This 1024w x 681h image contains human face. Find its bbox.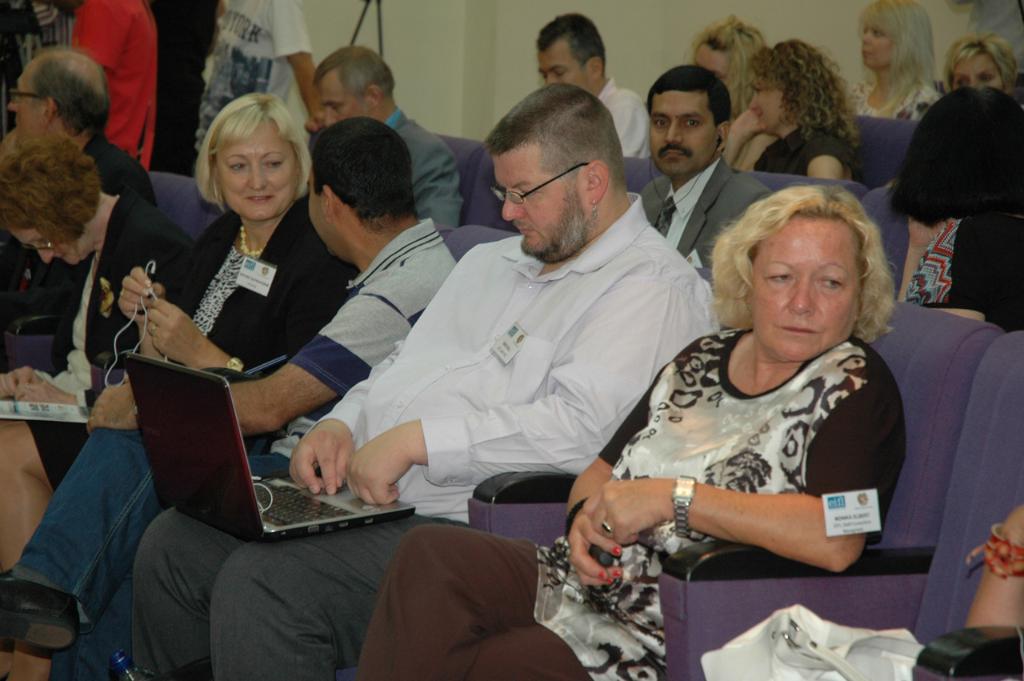
BBox(646, 89, 718, 175).
